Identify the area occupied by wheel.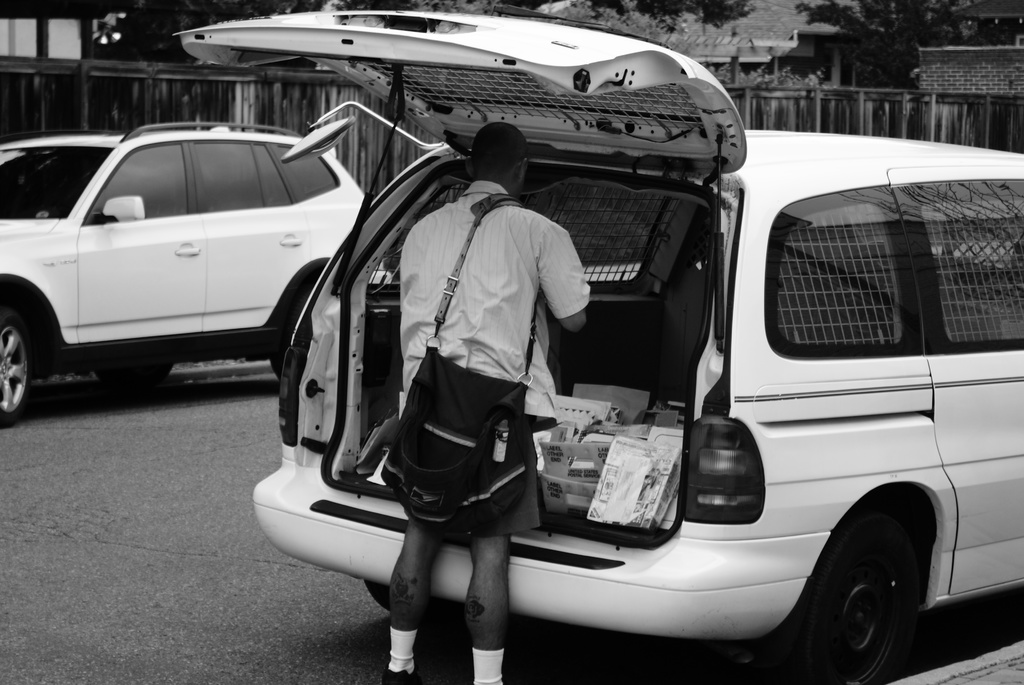
Area: bbox(368, 581, 388, 608).
